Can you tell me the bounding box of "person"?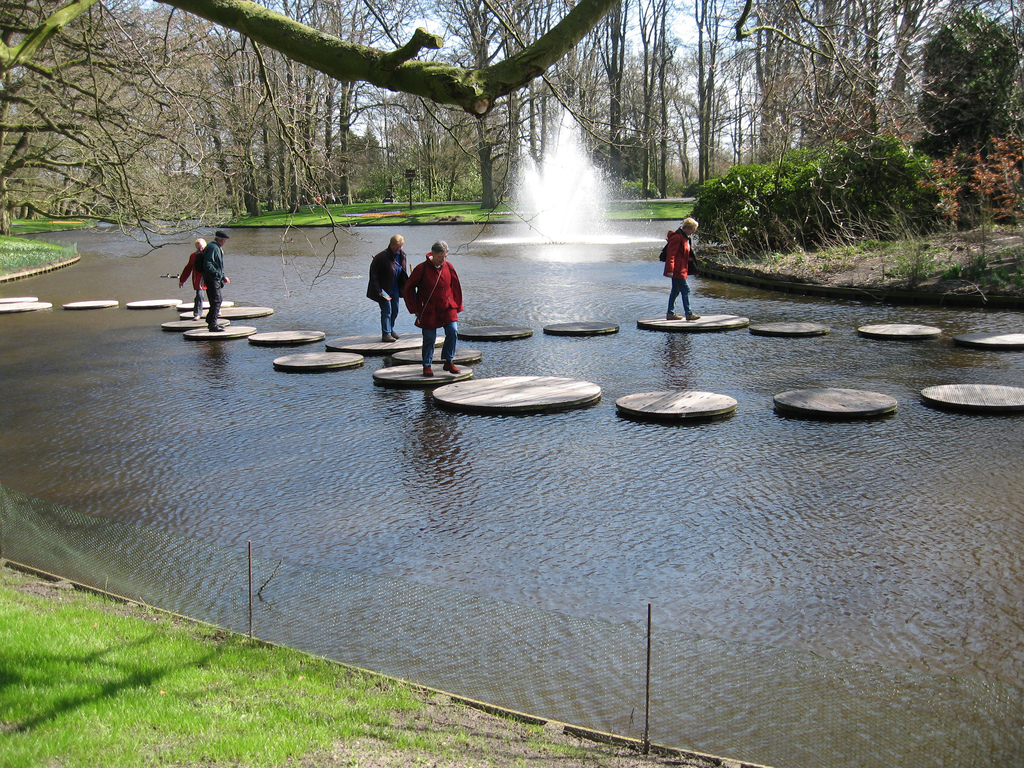
{"left": 404, "top": 243, "right": 461, "bottom": 375}.
